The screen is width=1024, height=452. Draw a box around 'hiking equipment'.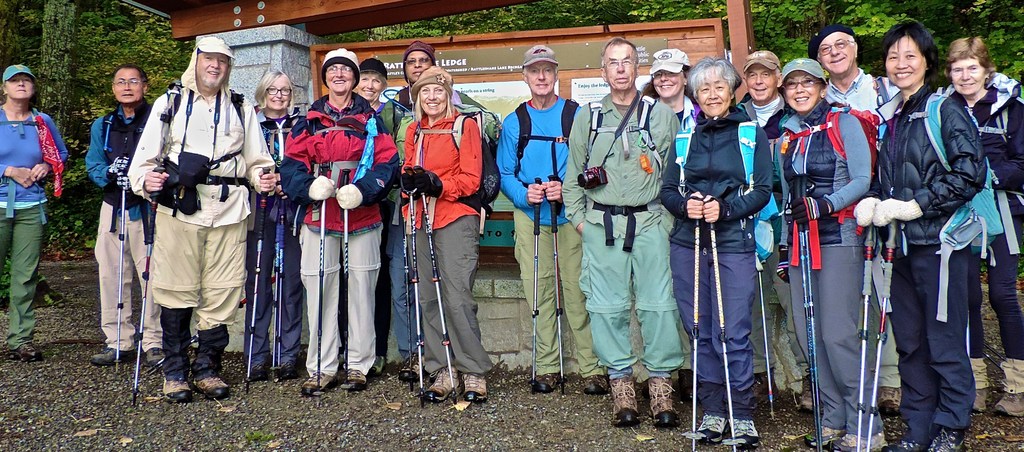
bbox=(925, 432, 965, 451).
